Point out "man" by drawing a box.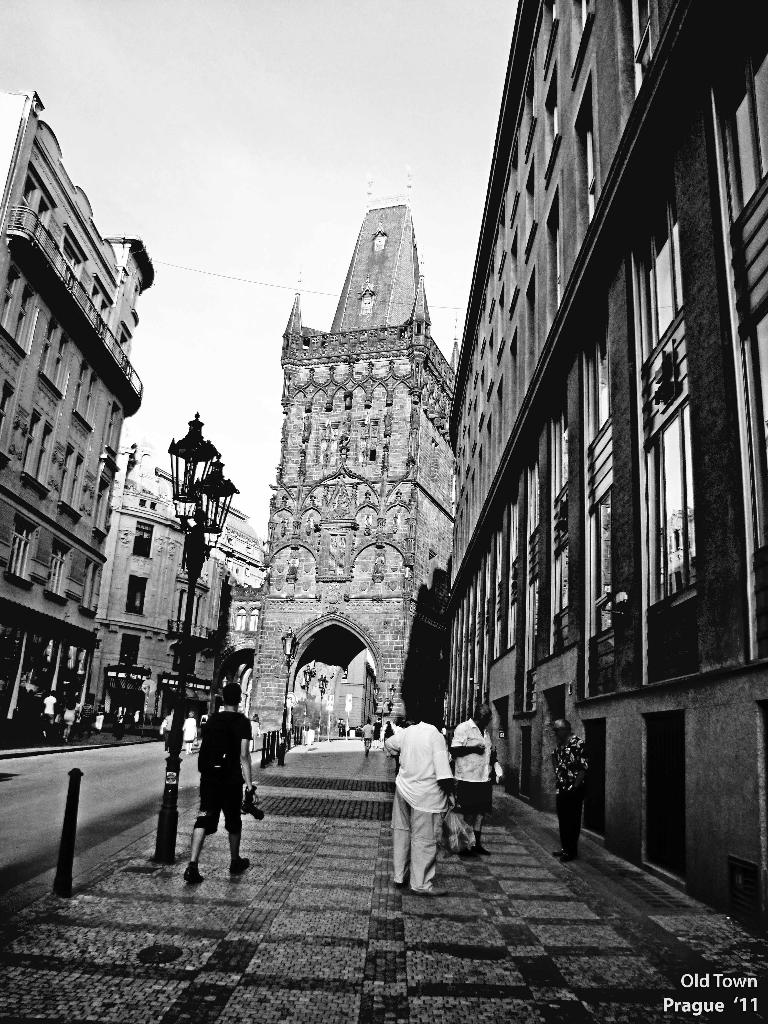
<region>182, 685, 269, 886</region>.
